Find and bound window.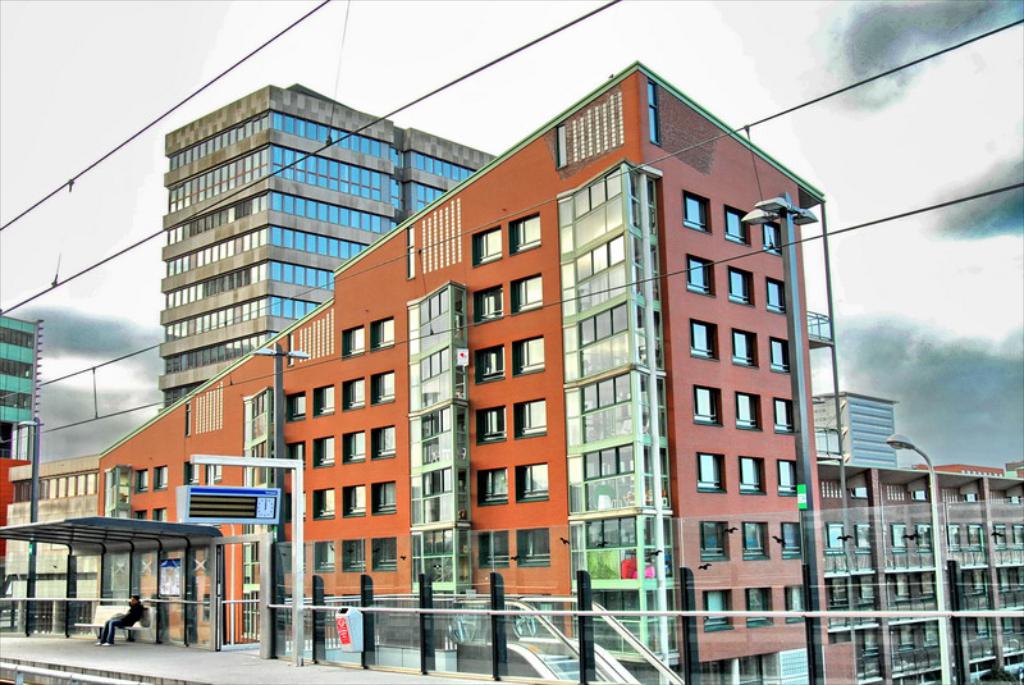
Bound: [left=476, top=343, right=507, bottom=388].
